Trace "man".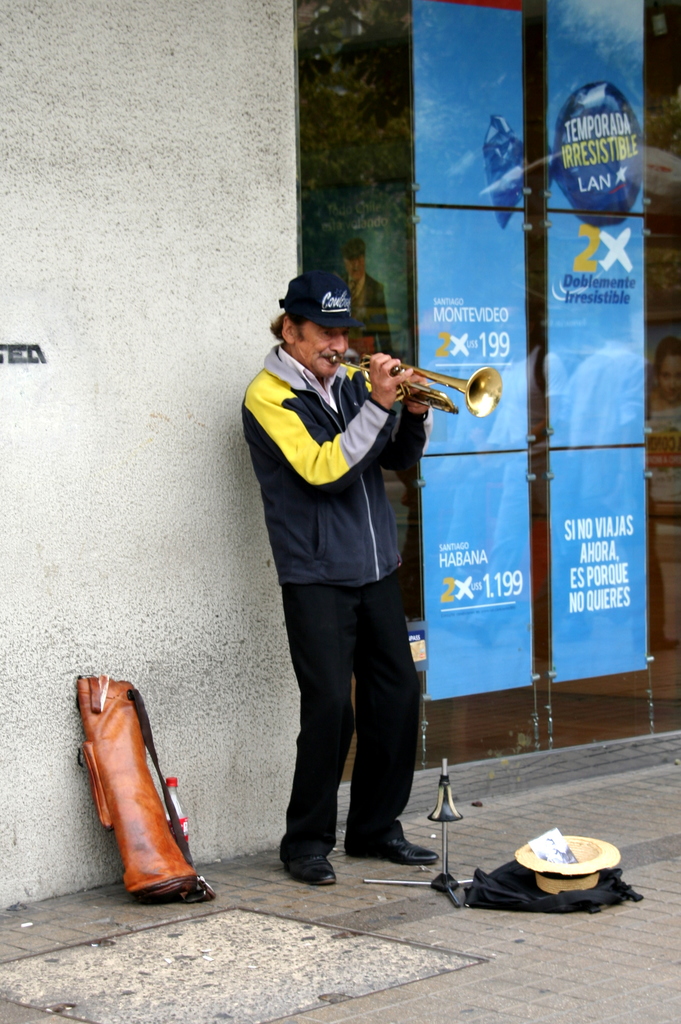
Traced to l=238, t=269, r=459, b=890.
